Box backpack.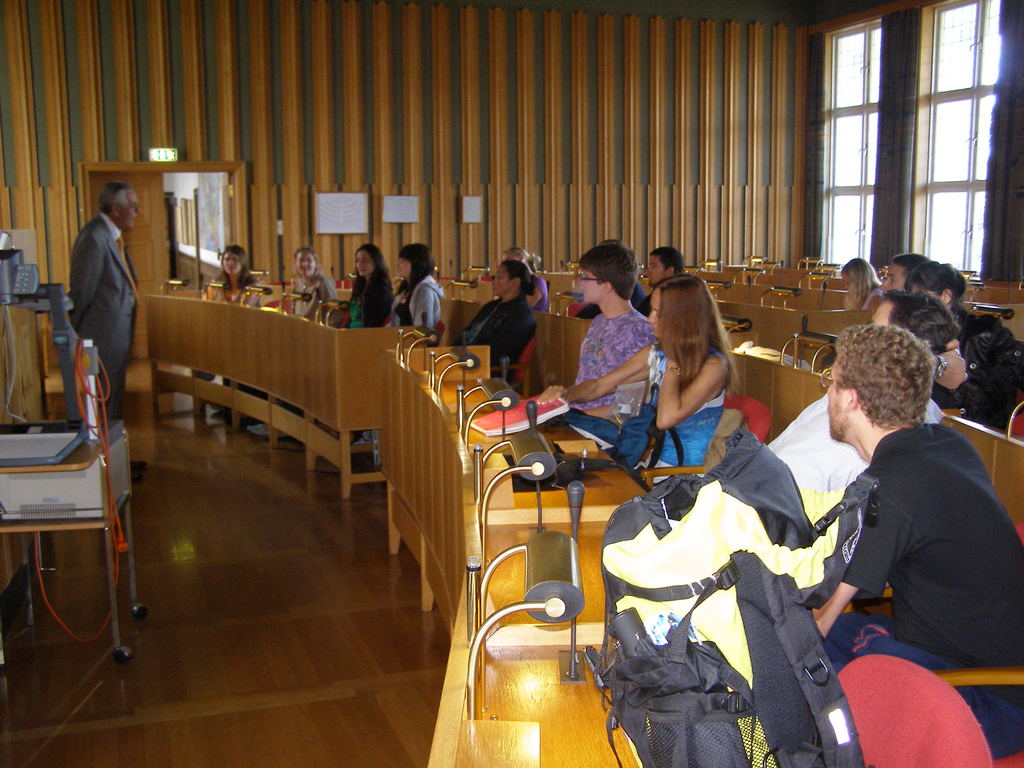
(x1=556, y1=384, x2=686, y2=491).
